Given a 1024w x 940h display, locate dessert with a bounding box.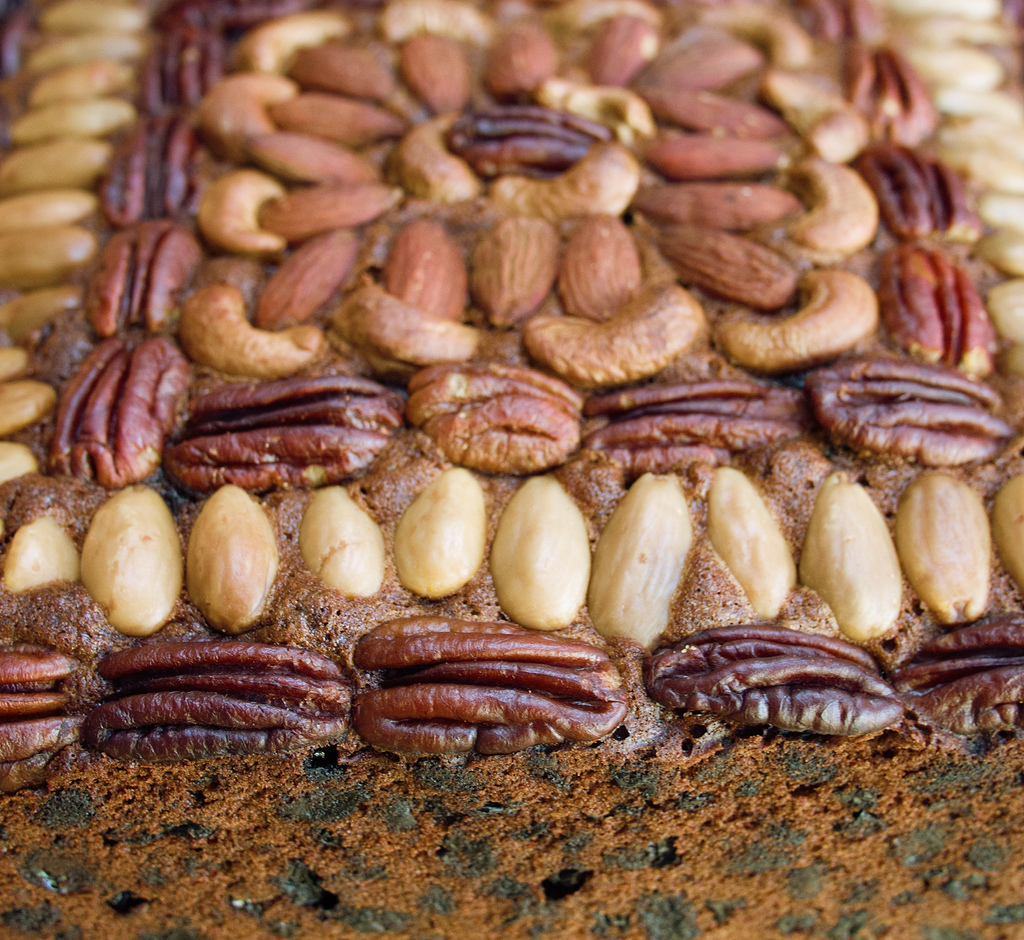
Located: <box>991,458,1023,588</box>.
